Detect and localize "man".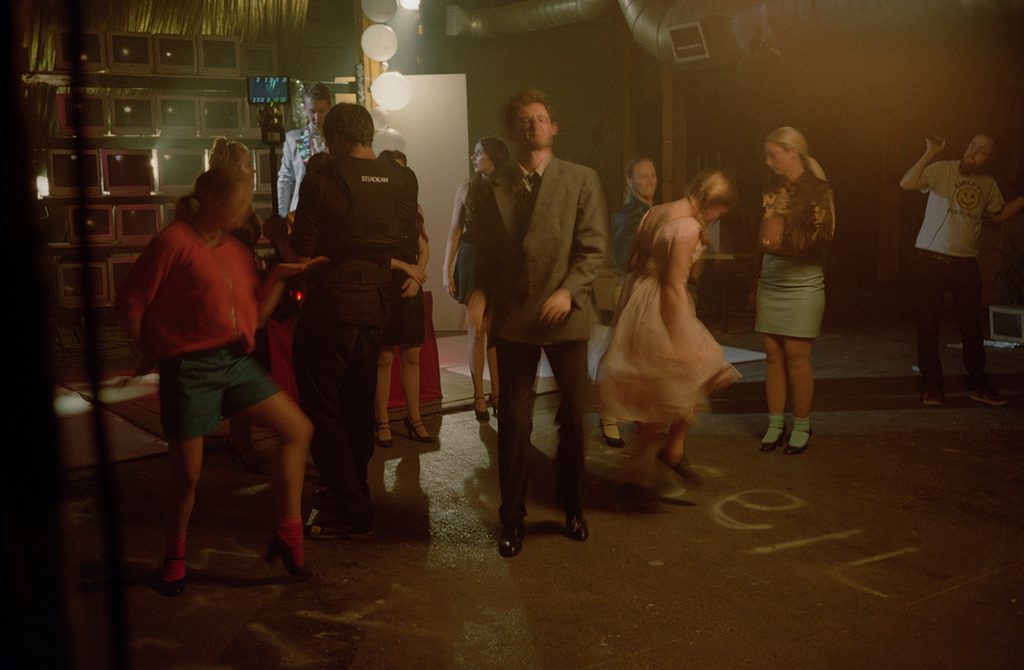
Localized at 274,83,328,254.
